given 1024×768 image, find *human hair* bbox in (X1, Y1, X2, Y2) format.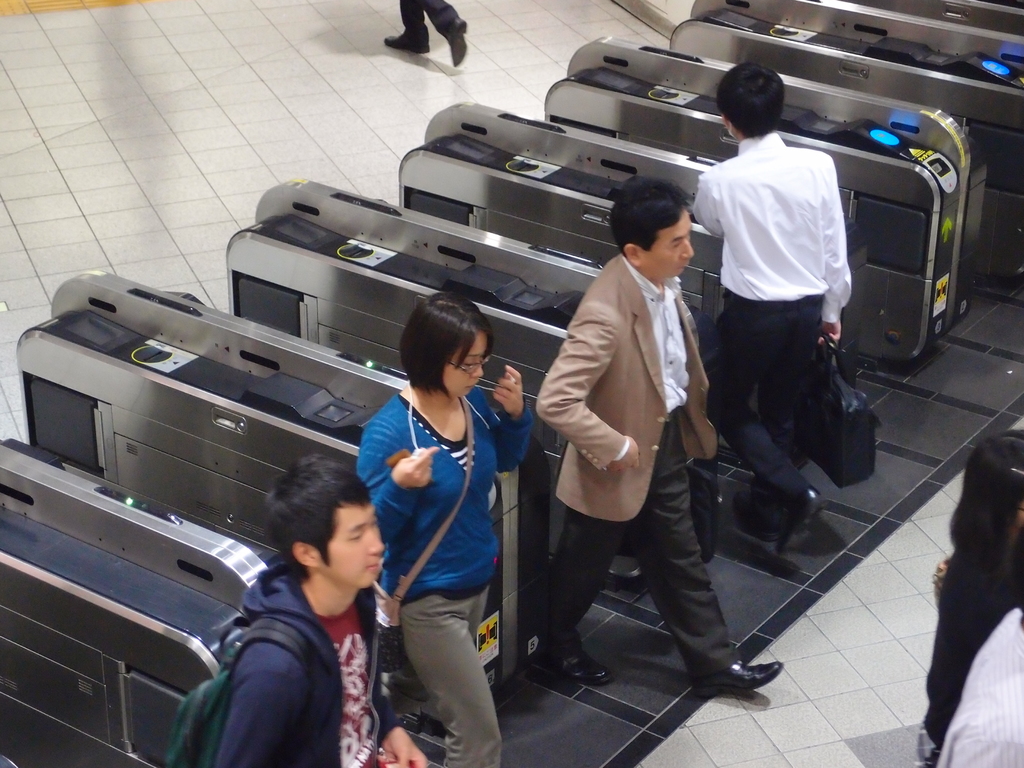
(717, 61, 785, 139).
